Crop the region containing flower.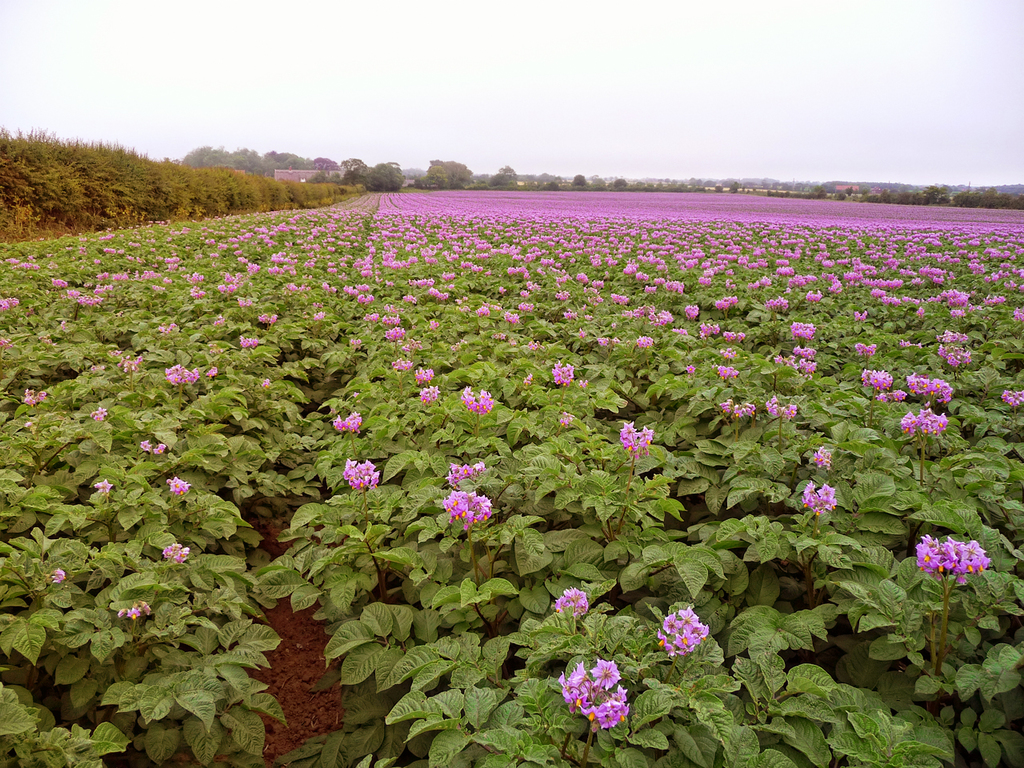
Crop region: box(22, 390, 44, 406).
